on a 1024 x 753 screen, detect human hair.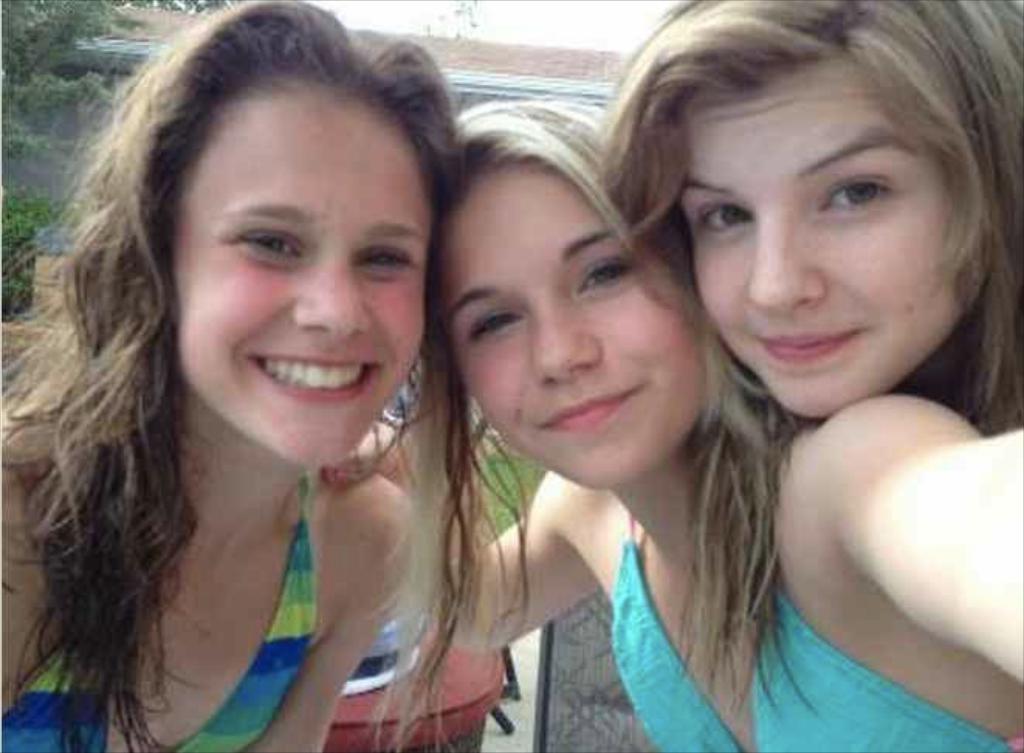
[23, 2, 457, 677].
